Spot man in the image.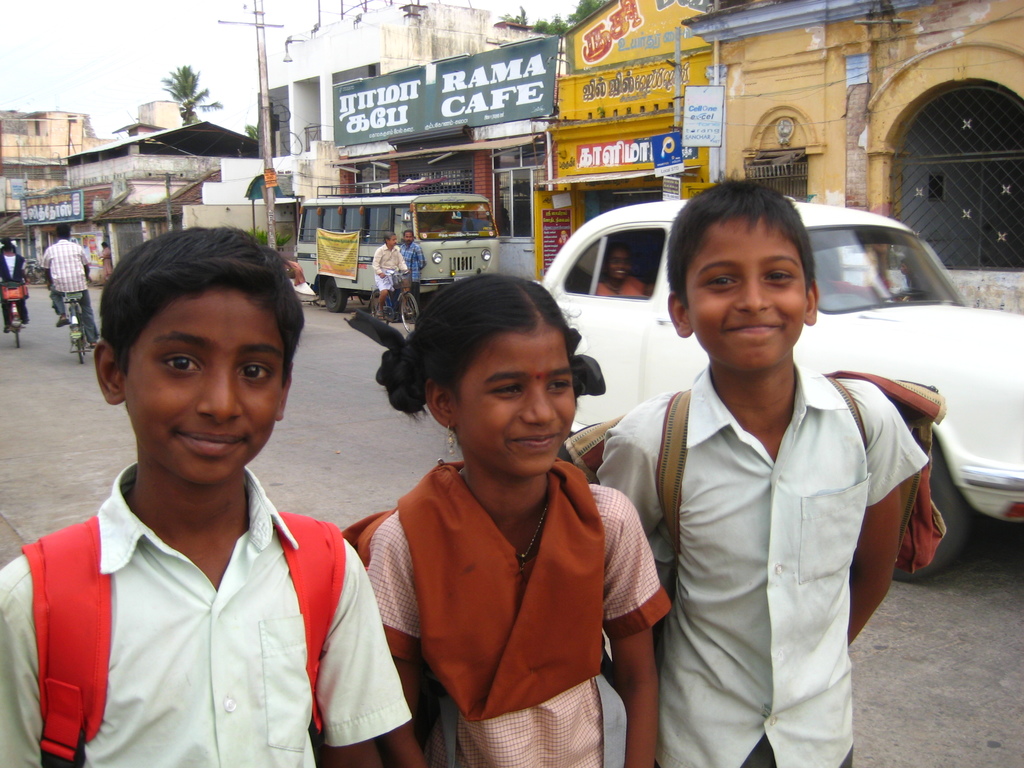
man found at <box>901,259,915,289</box>.
